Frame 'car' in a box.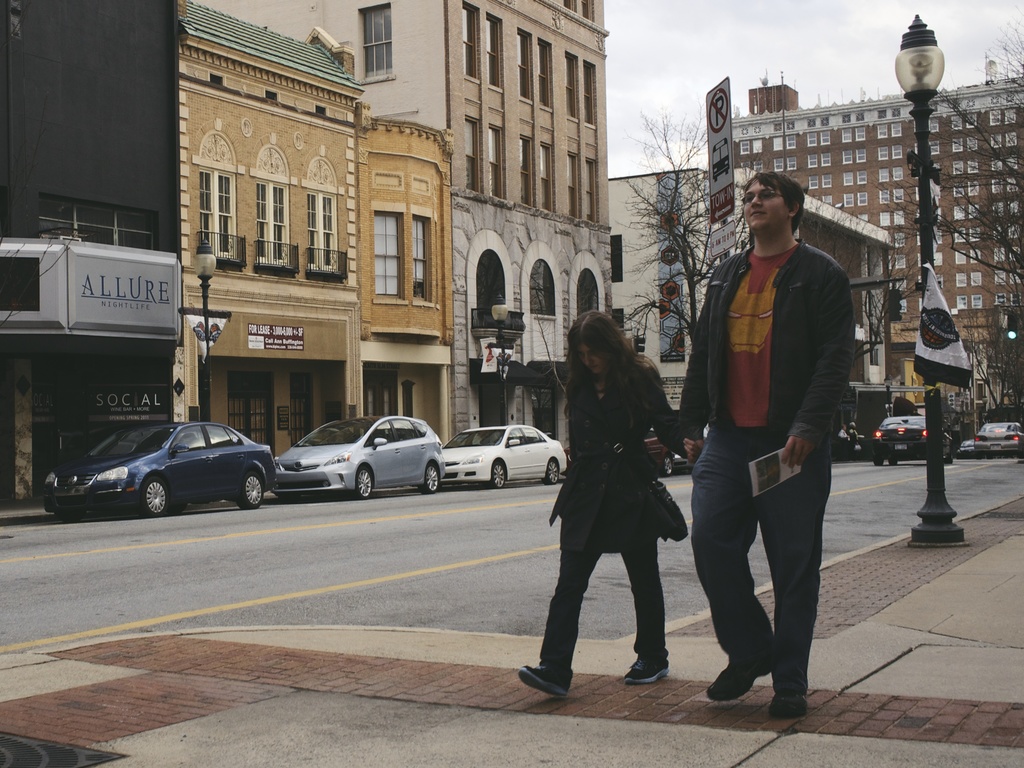
44,414,287,519.
